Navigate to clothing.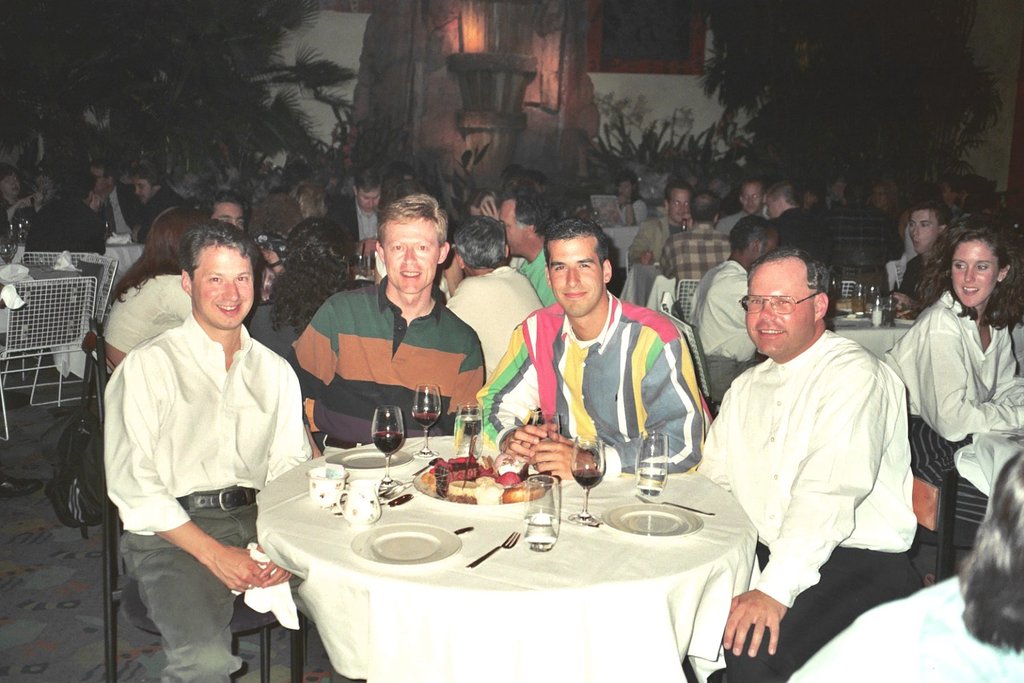
Navigation target: [883, 289, 1023, 546].
